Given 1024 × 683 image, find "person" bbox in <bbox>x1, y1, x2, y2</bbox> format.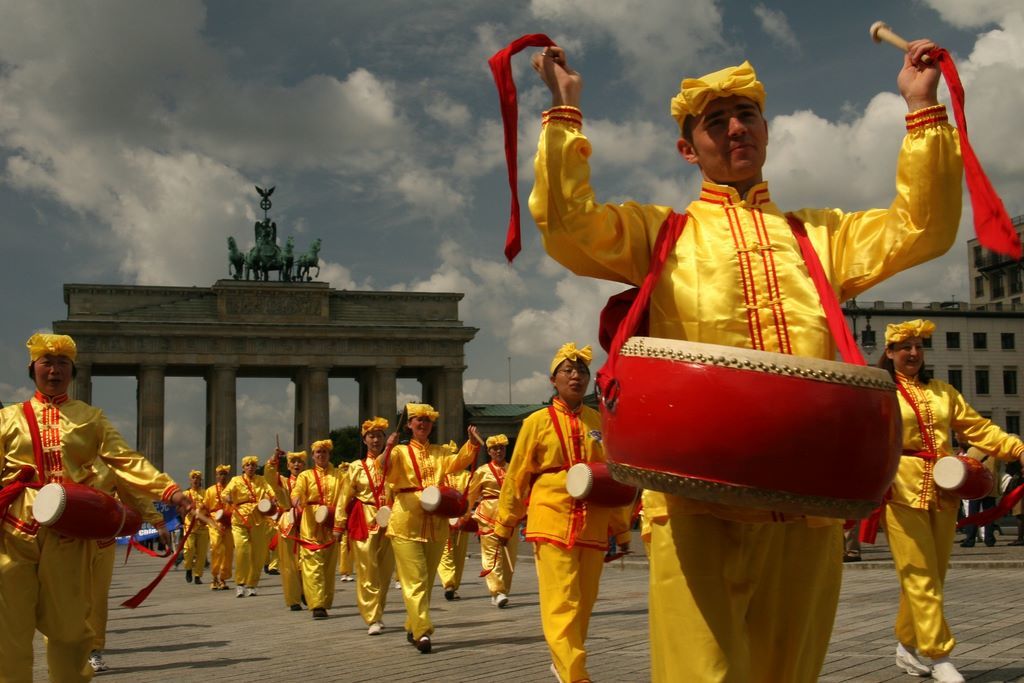
<bbox>875, 316, 1023, 682</bbox>.
